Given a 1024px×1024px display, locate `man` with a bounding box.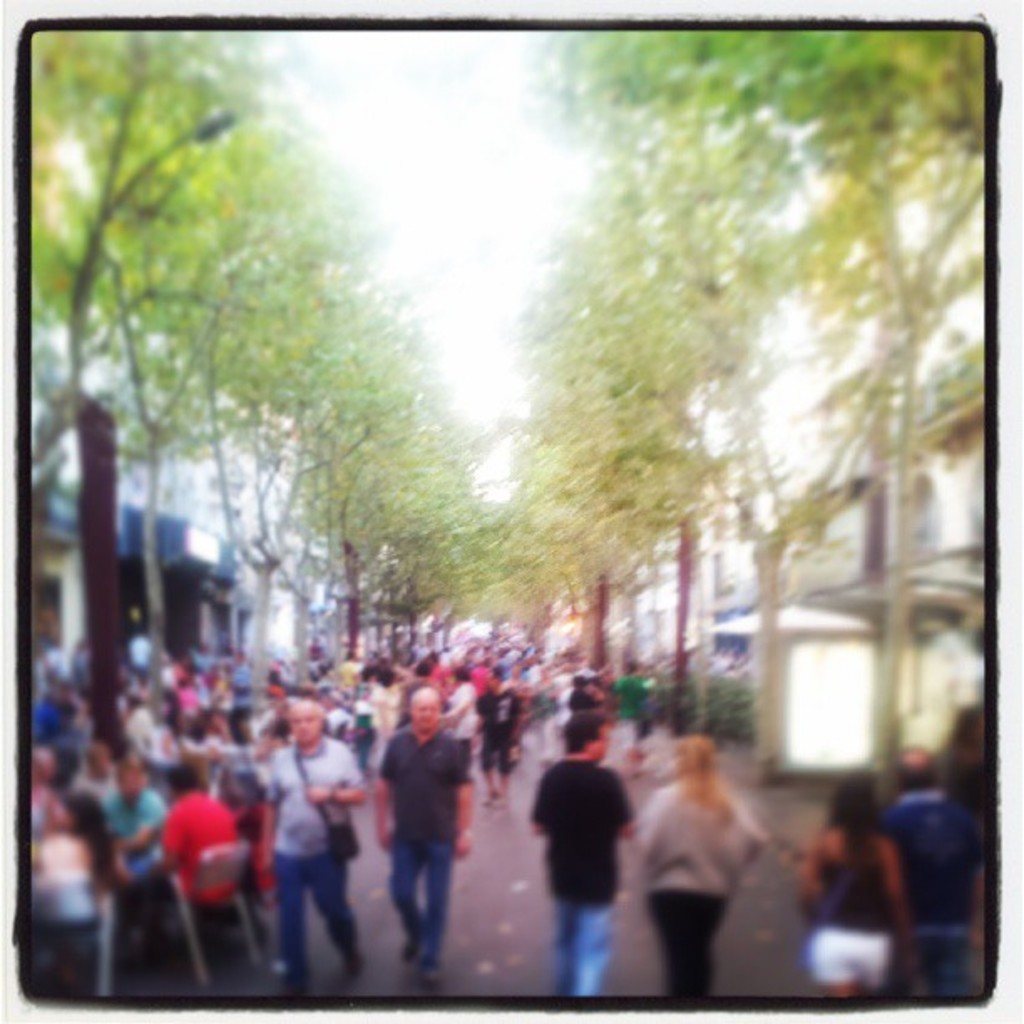
Located: pyautogui.locateOnScreen(519, 758, 656, 992).
